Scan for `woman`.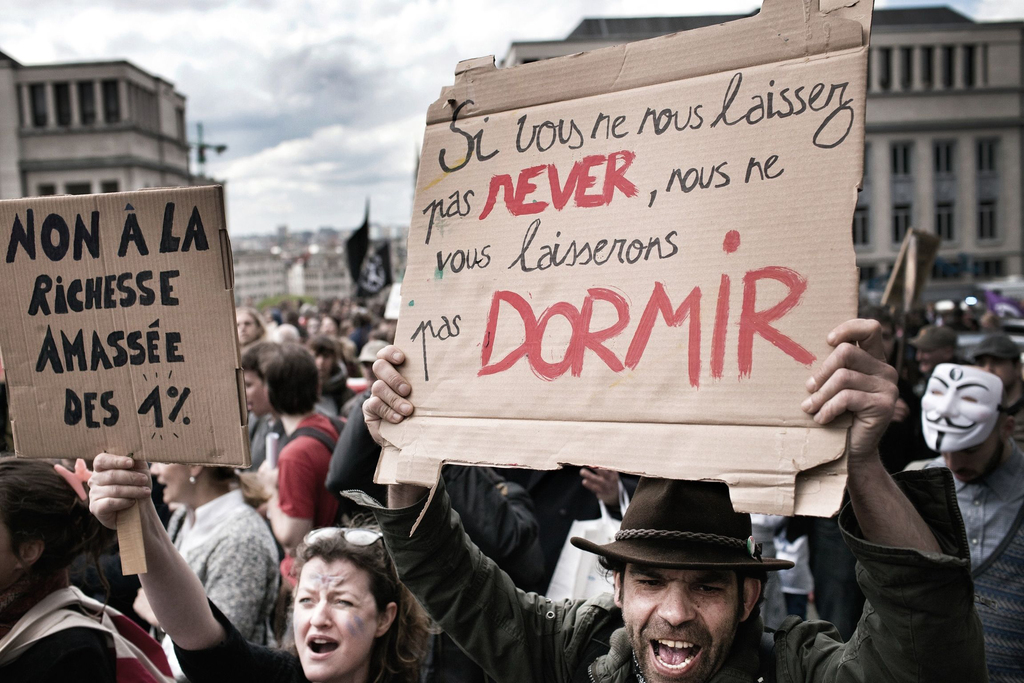
Scan result: (257, 342, 354, 552).
